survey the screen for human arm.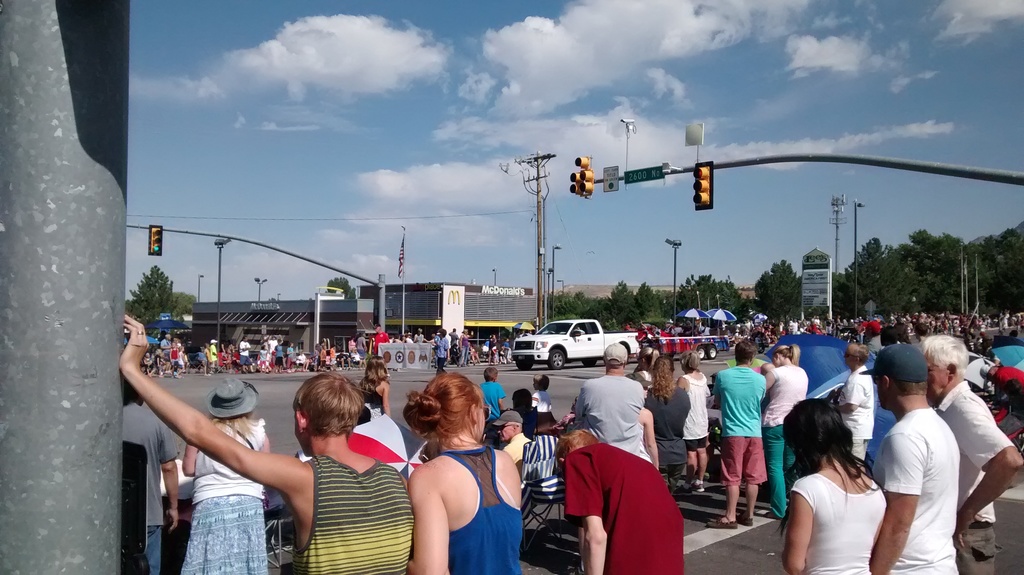
Survey found: [116,320,307,499].
